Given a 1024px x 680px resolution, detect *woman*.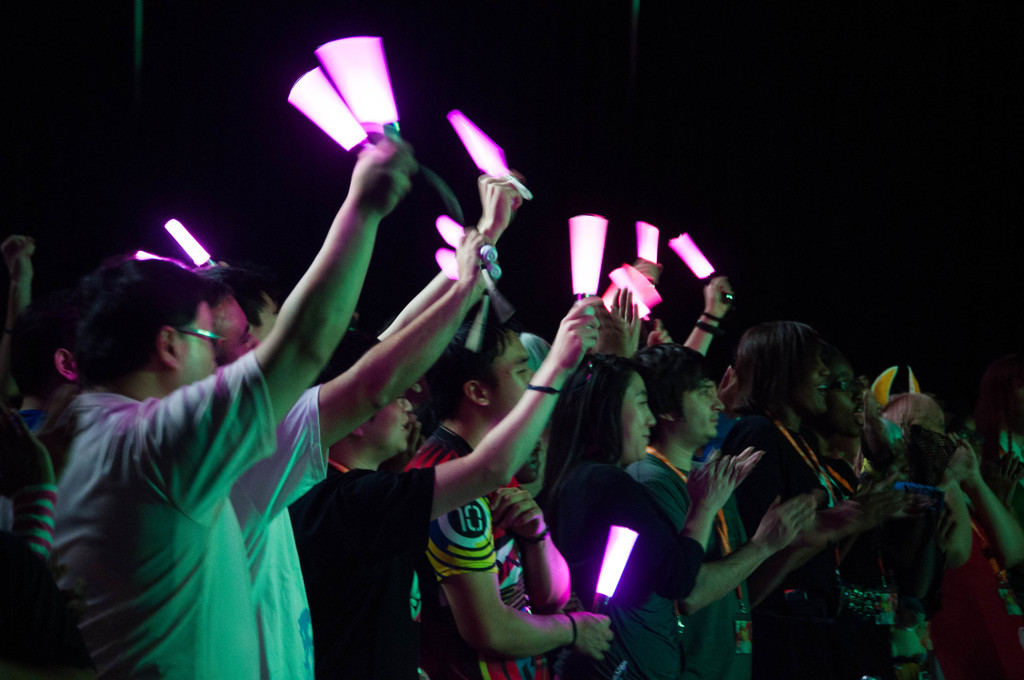
l=872, t=393, r=1023, b=679.
